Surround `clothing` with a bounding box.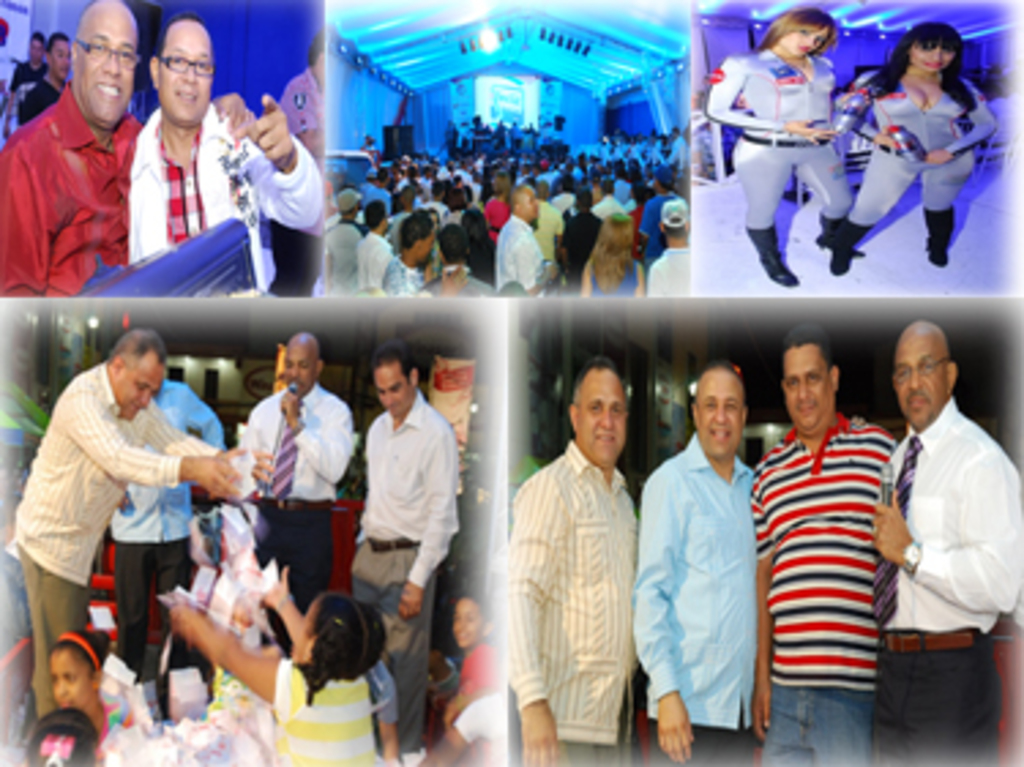
x1=265, y1=663, x2=380, y2=764.
